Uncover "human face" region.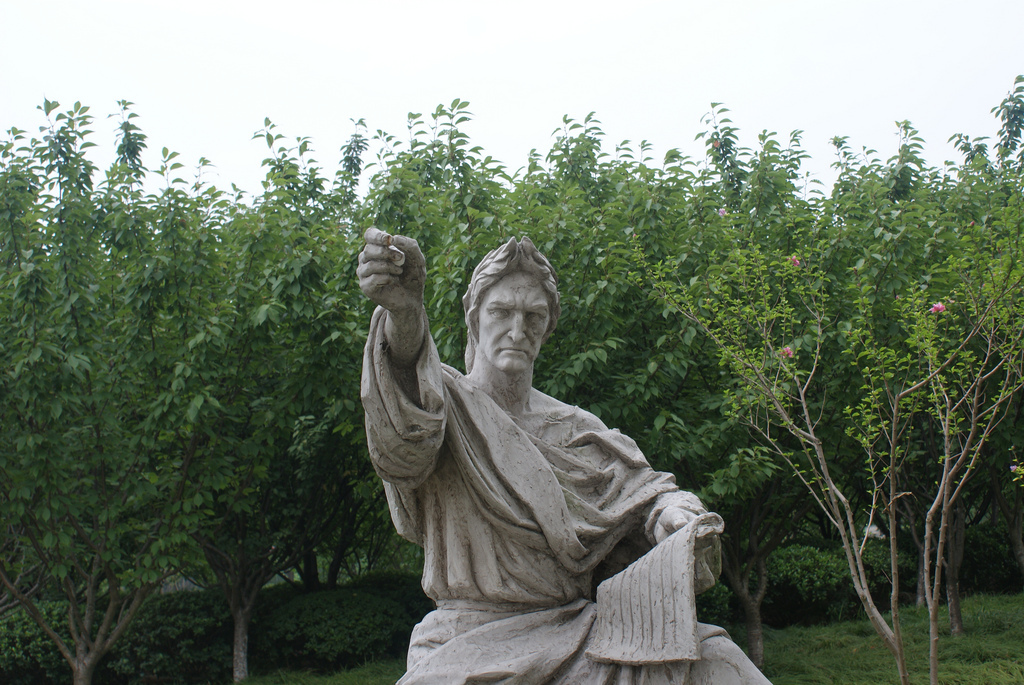
Uncovered: (left=477, top=269, right=551, bottom=369).
